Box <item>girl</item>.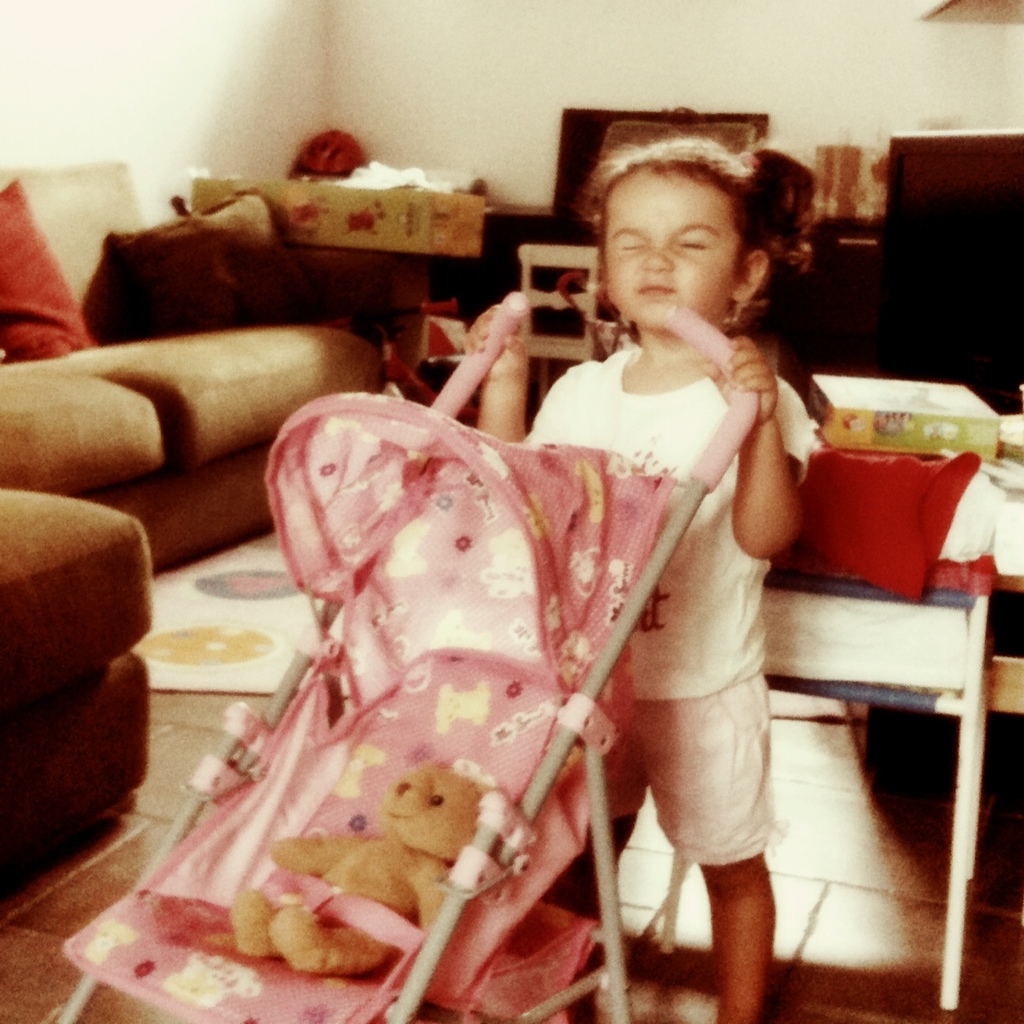
rect(460, 133, 819, 1023).
